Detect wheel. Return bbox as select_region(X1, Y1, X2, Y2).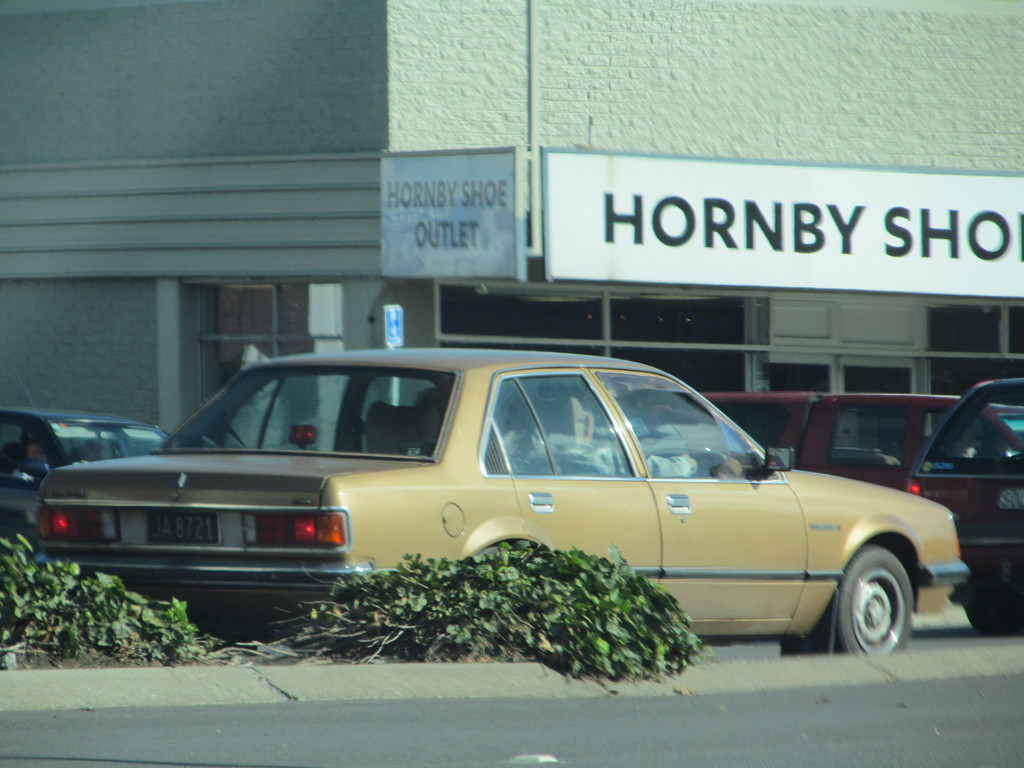
select_region(639, 428, 673, 439).
